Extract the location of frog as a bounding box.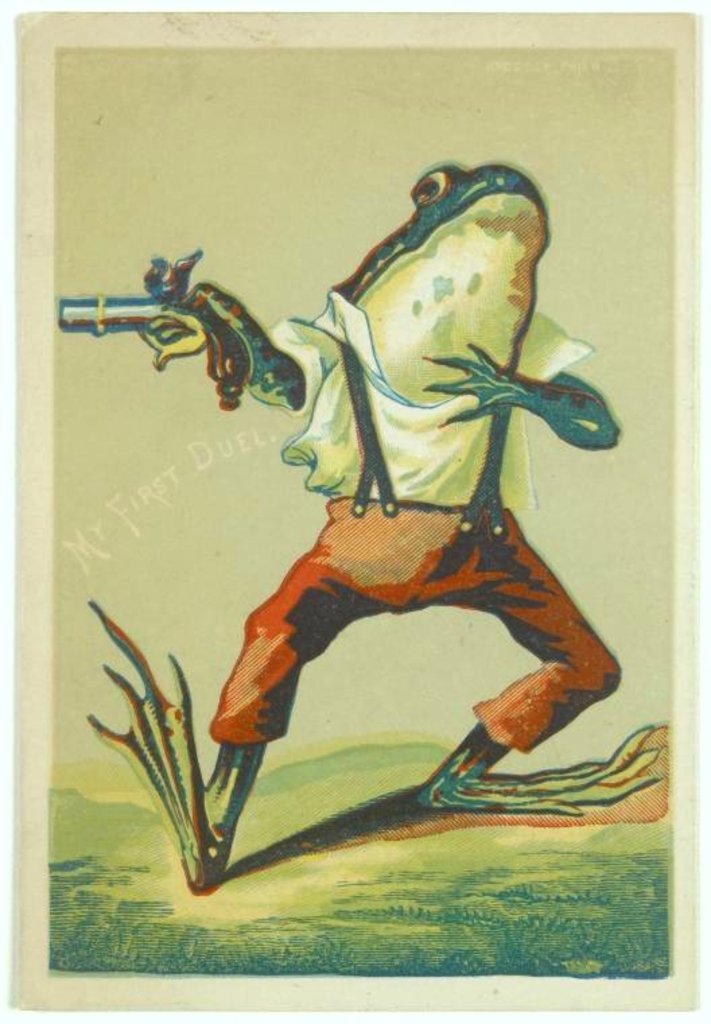
x1=88, y1=166, x2=664, y2=895.
